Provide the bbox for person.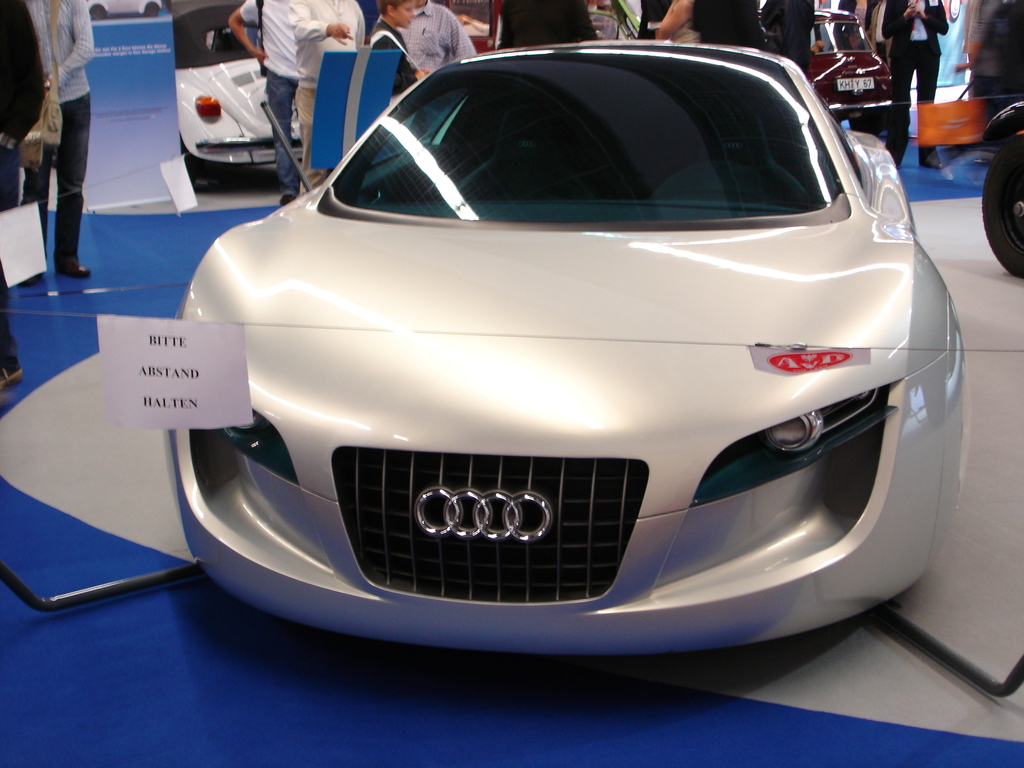
<region>882, 0, 943, 165</region>.
